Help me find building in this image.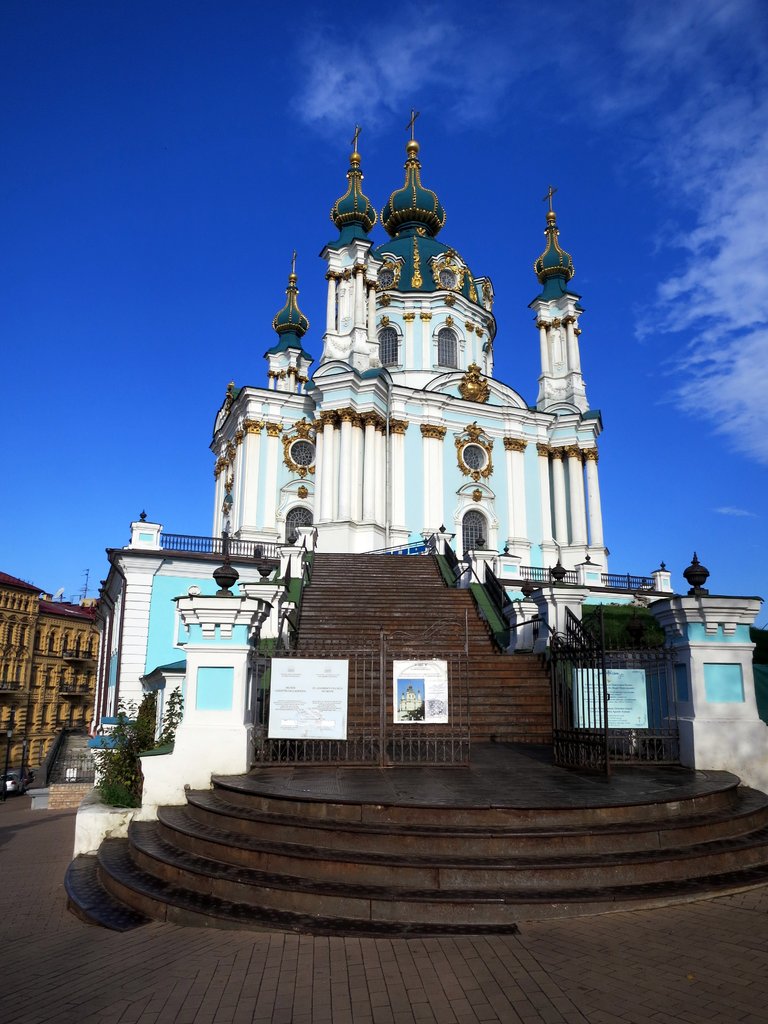
Found it: x1=76, y1=111, x2=767, y2=853.
